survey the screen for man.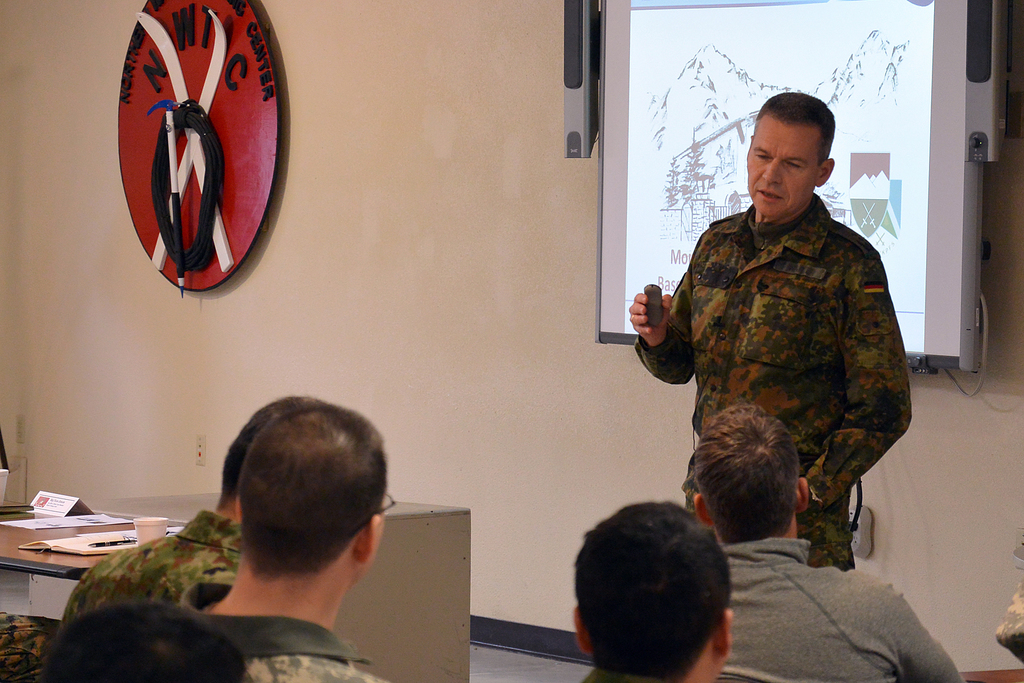
Survey found: (586,398,982,682).
